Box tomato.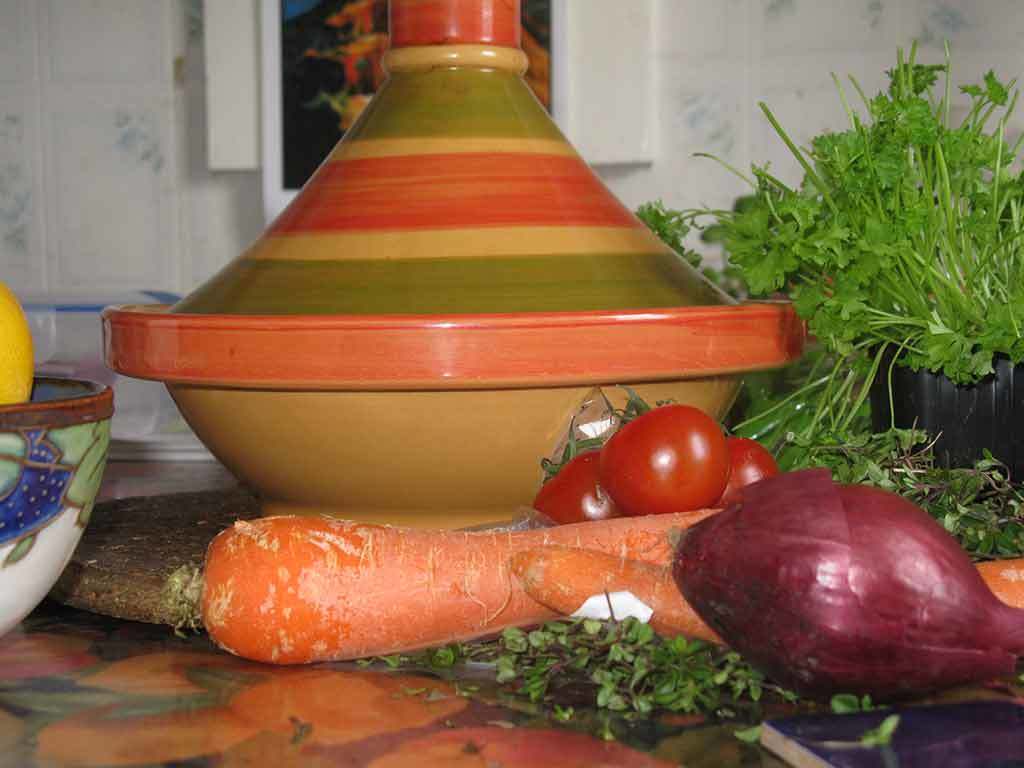
726 432 777 502.
